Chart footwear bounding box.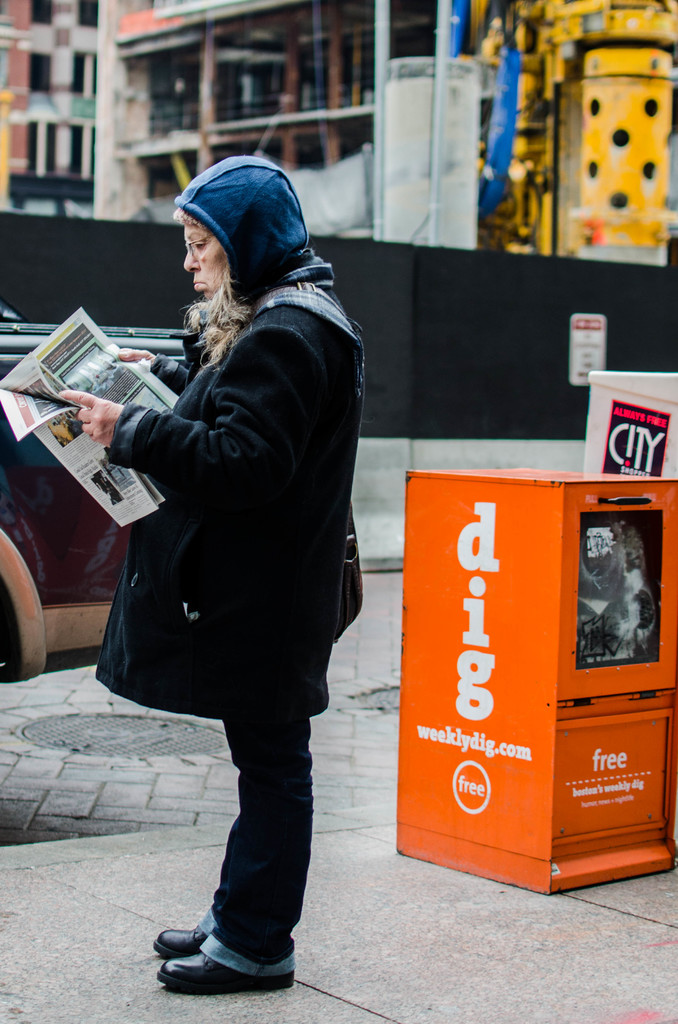
Charted: crop(147, 908, 211, 959).
